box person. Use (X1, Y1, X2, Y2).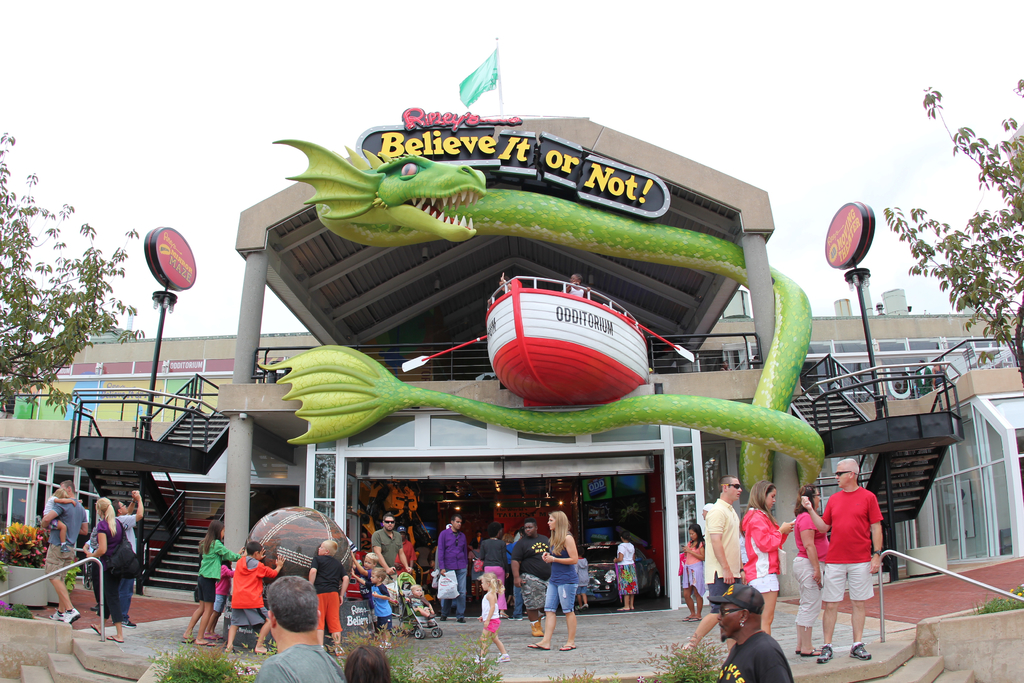
(244, 579, 351, 682).
